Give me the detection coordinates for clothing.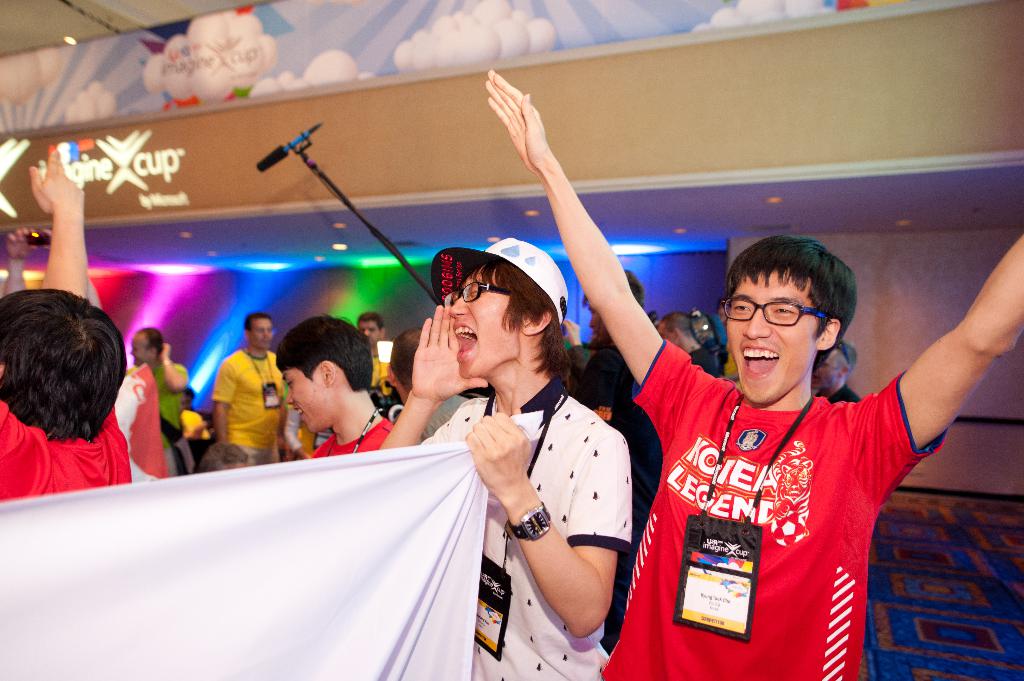
[x1=684, y1=337, x2=726, y2=381].
